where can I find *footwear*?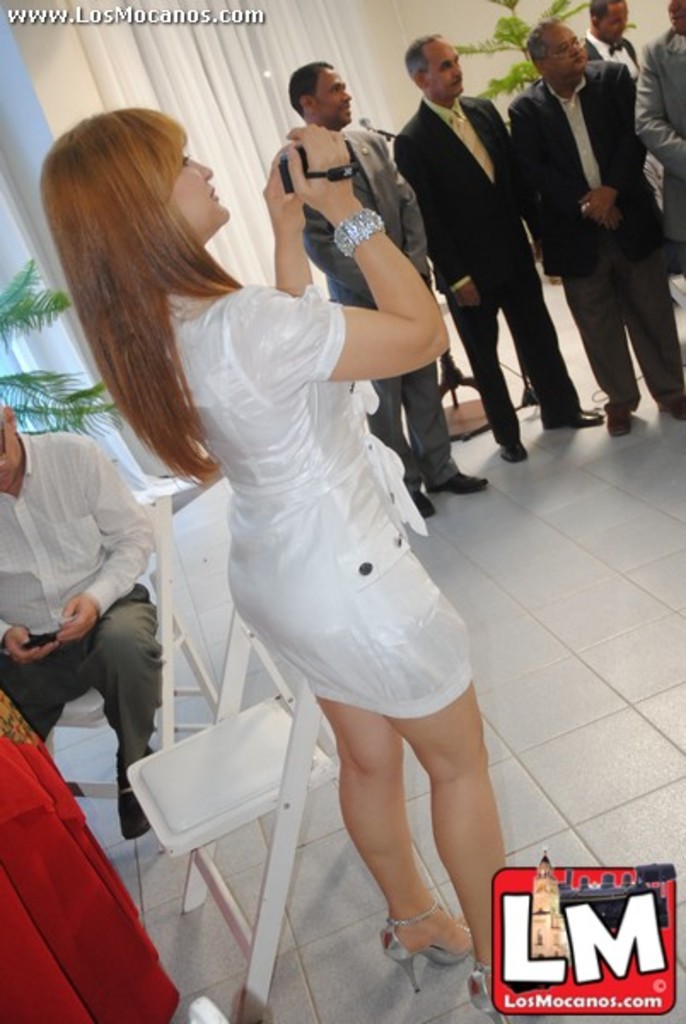
You can find it at x1=502, y1=437, x2=527, y2=456.
